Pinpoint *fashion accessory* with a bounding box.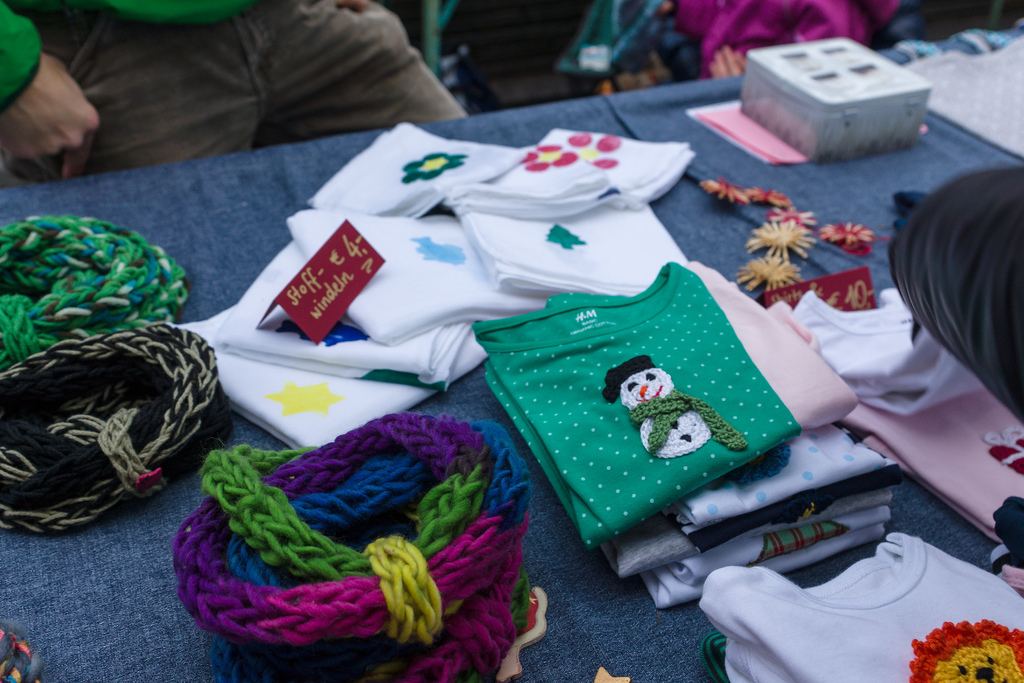
{"x1": 0, "y1": 320, "x2": 227, "y2": 529}.
